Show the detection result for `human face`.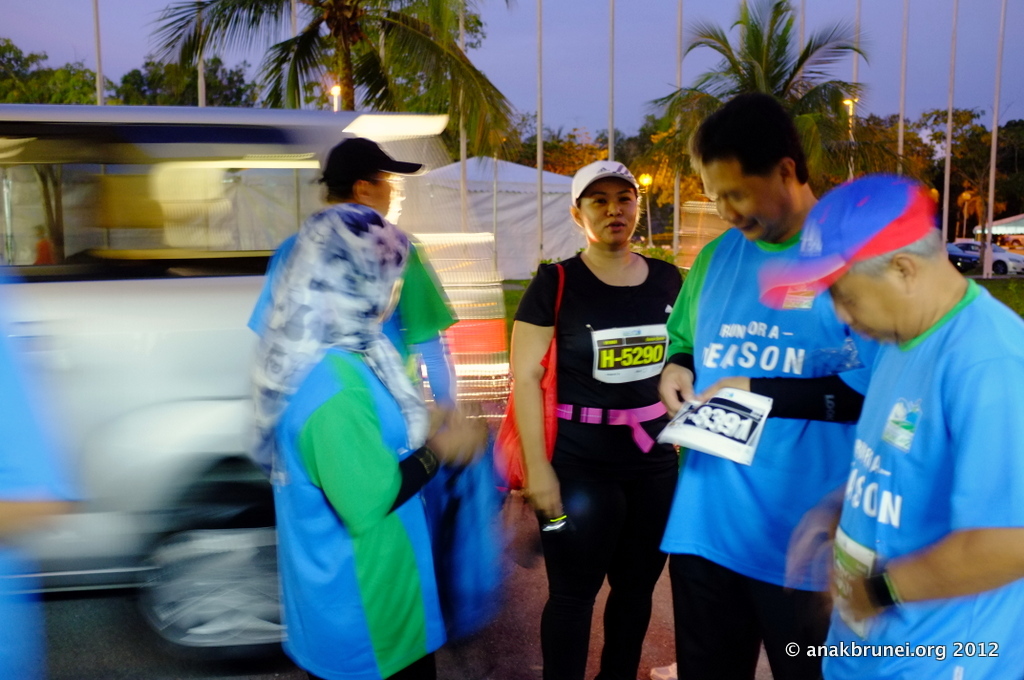
[580,178,637,246].
